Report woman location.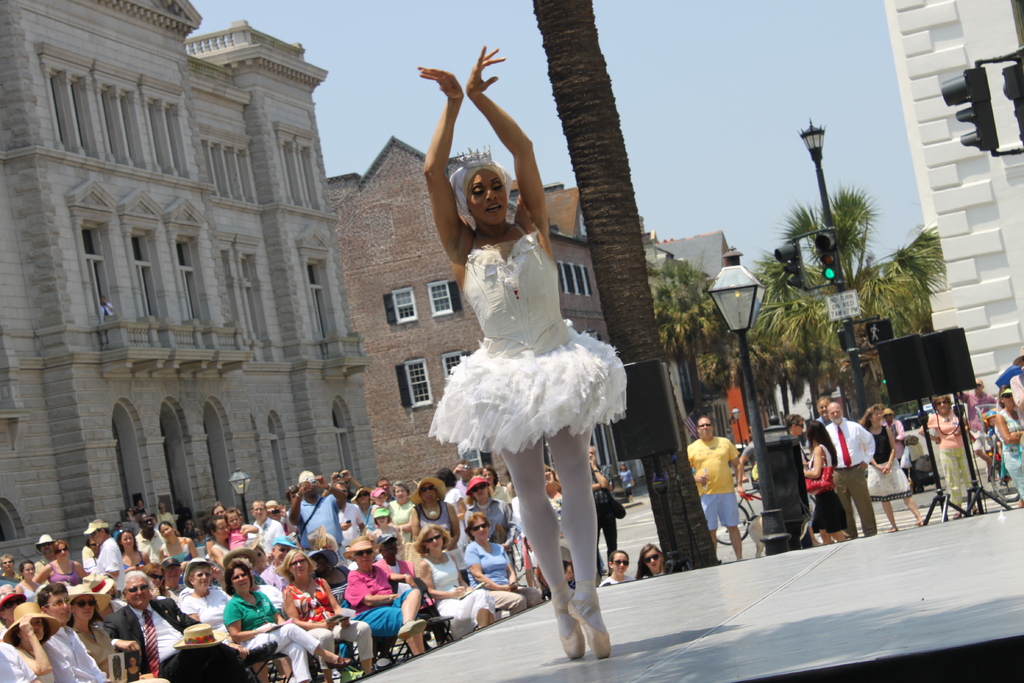
Report: bbox=(386, 482, 419, 566).
